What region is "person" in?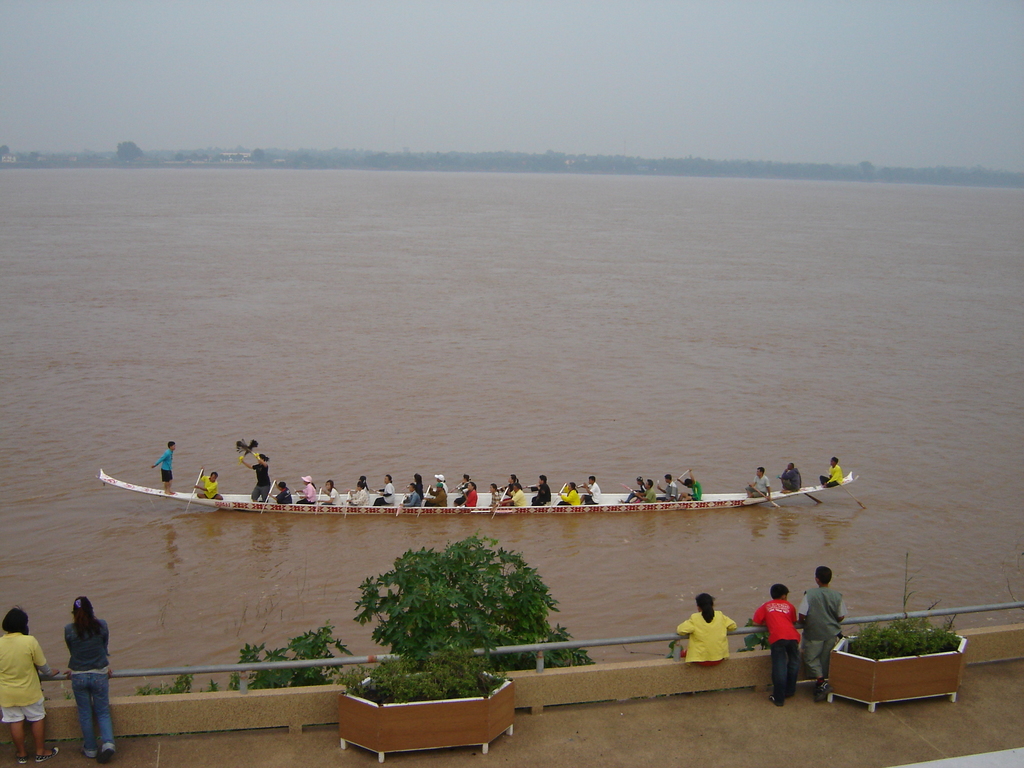
<bbox>505, 471, 522, 495</bbox>.
